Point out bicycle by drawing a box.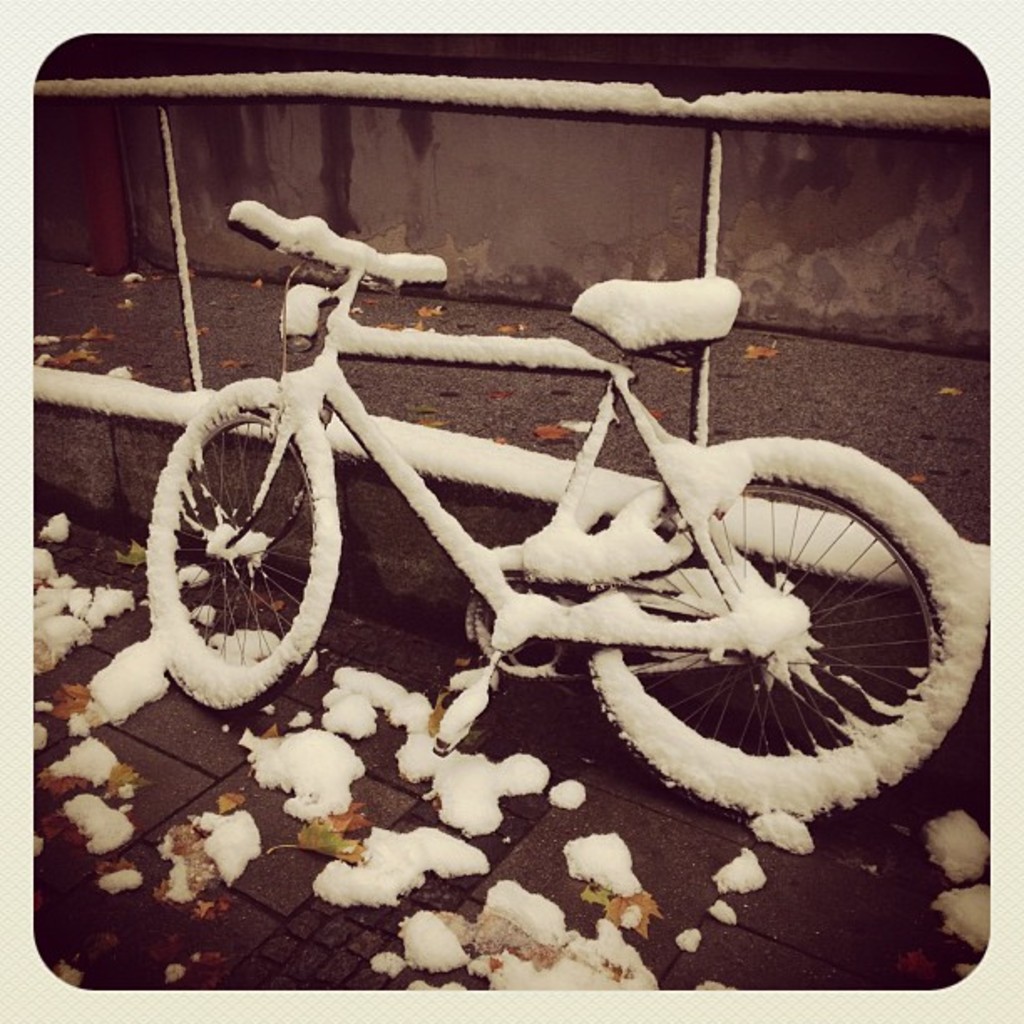
region(134, 209, 977, 820).
